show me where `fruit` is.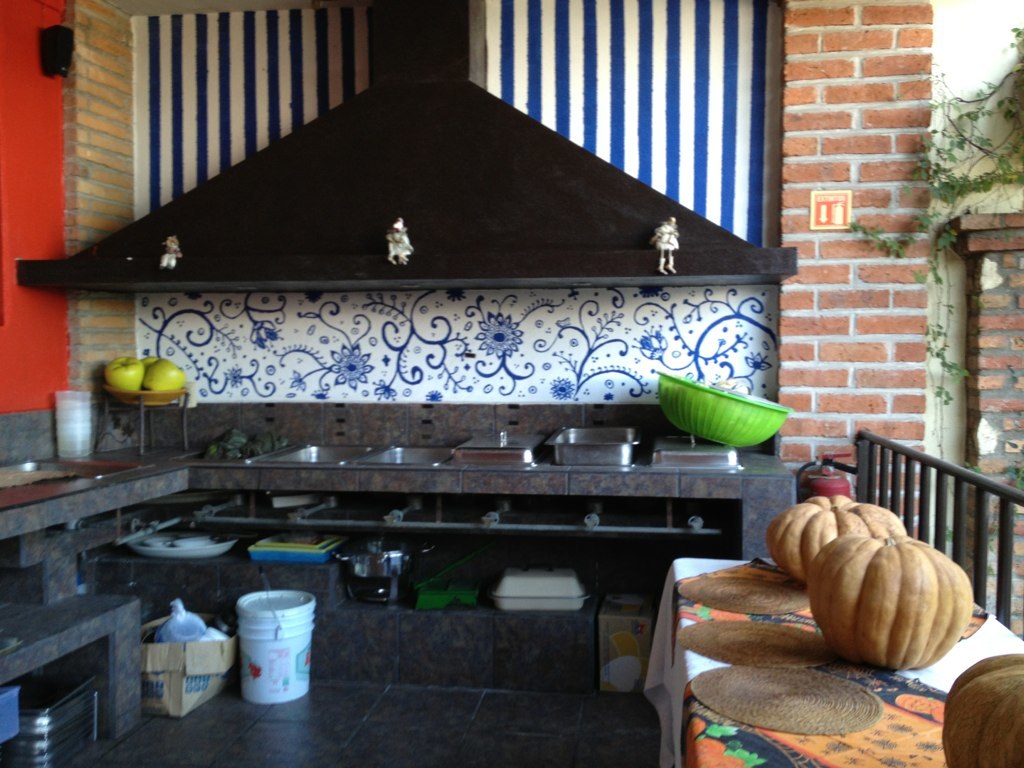
`fruit` is at (101,352,148,392).
